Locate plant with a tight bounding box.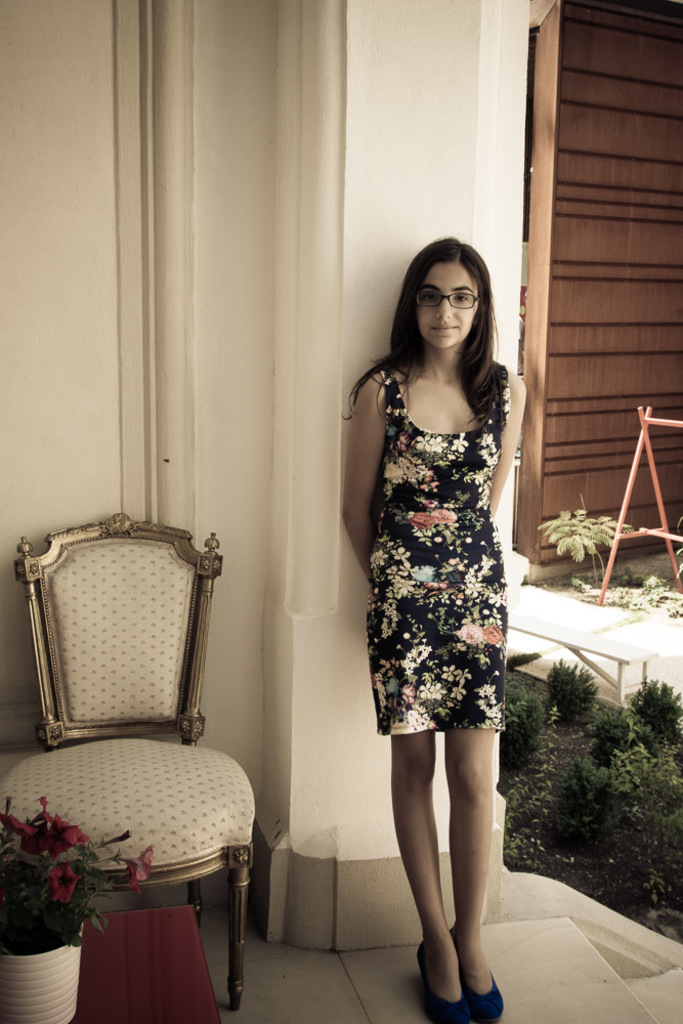
x1=593 y1=517 x2=682 y2=644.
